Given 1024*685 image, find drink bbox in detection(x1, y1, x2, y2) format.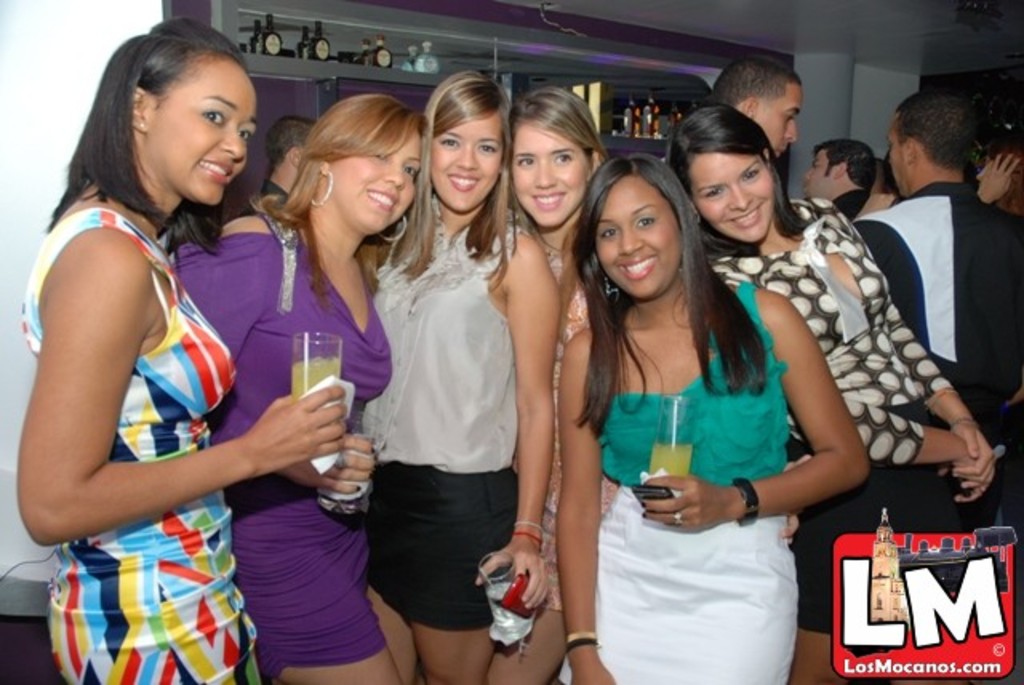
detection(293, 354, 339, 395).
